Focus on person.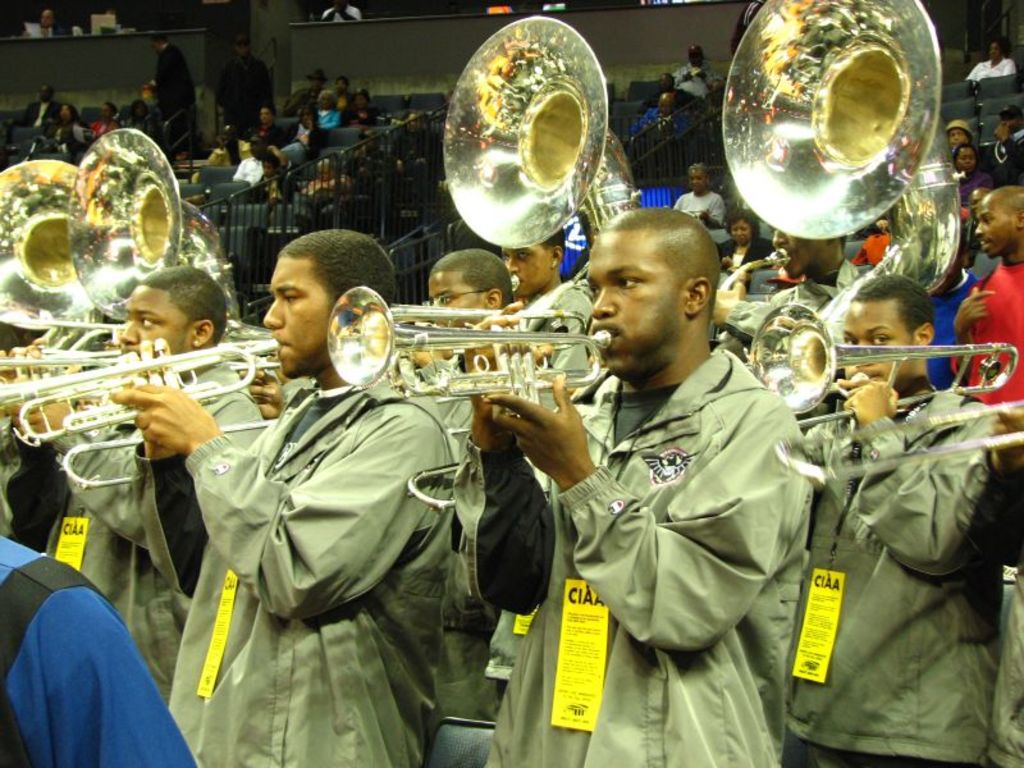
Focused at (x1=224, y1=24, x2=288, y2=127).
